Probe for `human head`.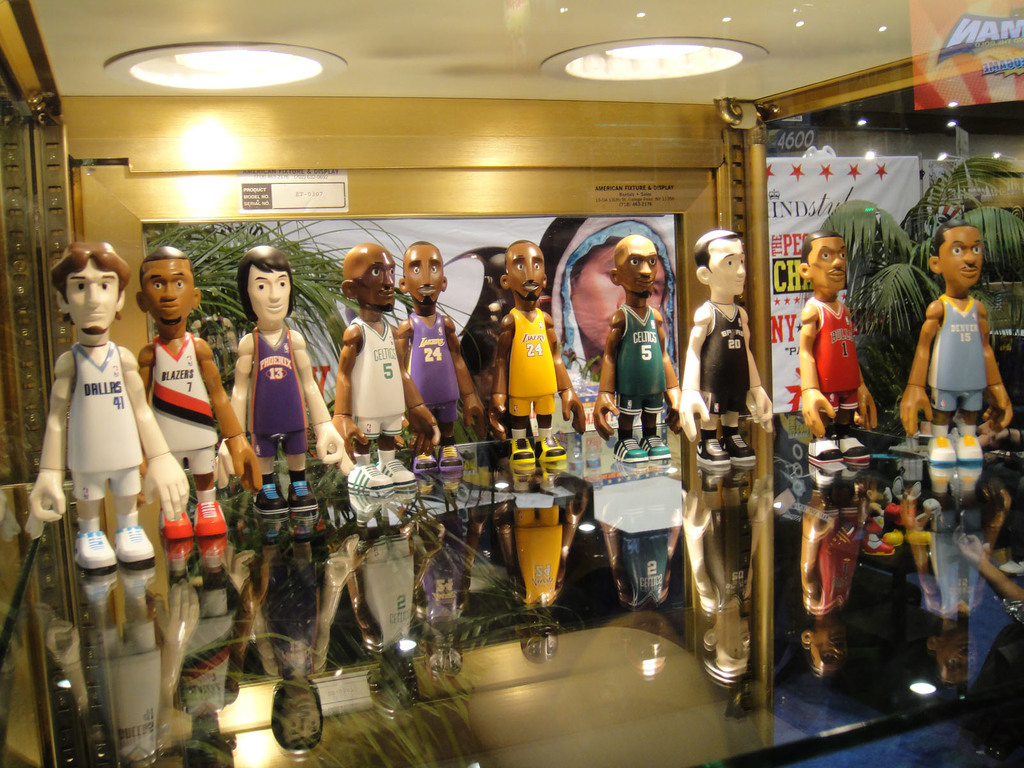
Probe result: [x1=342, y1=241, x2=397, y2=314].
